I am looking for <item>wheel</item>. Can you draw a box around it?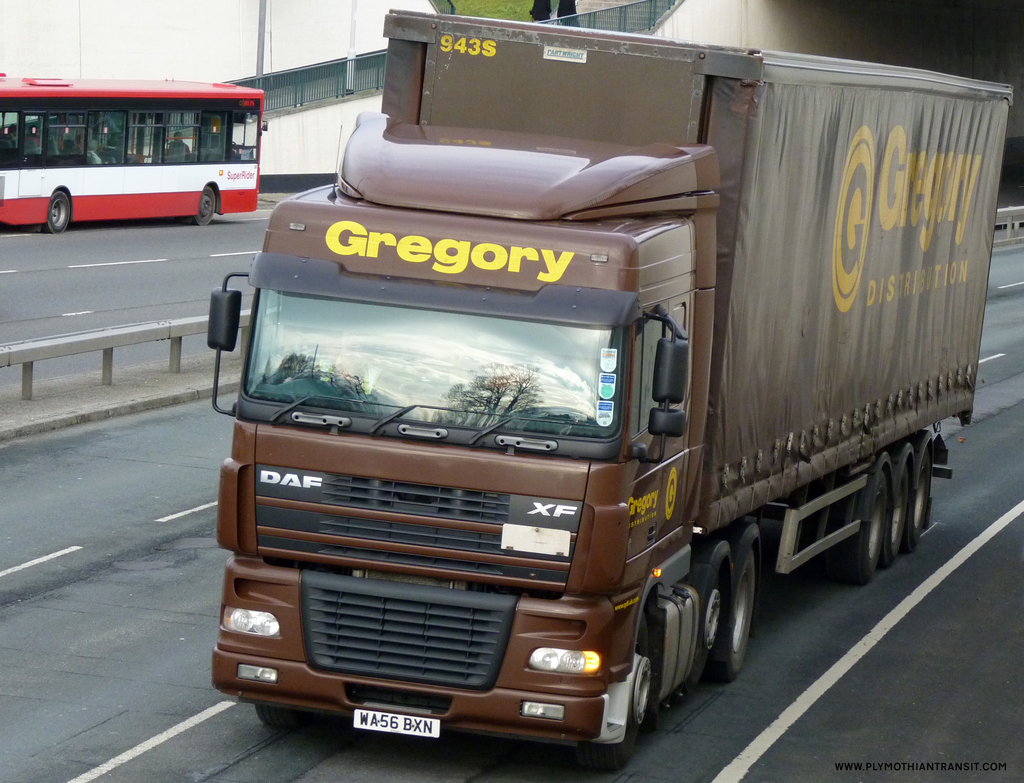
Sure, the bounding box is locate(43, 190, 76, 232).
